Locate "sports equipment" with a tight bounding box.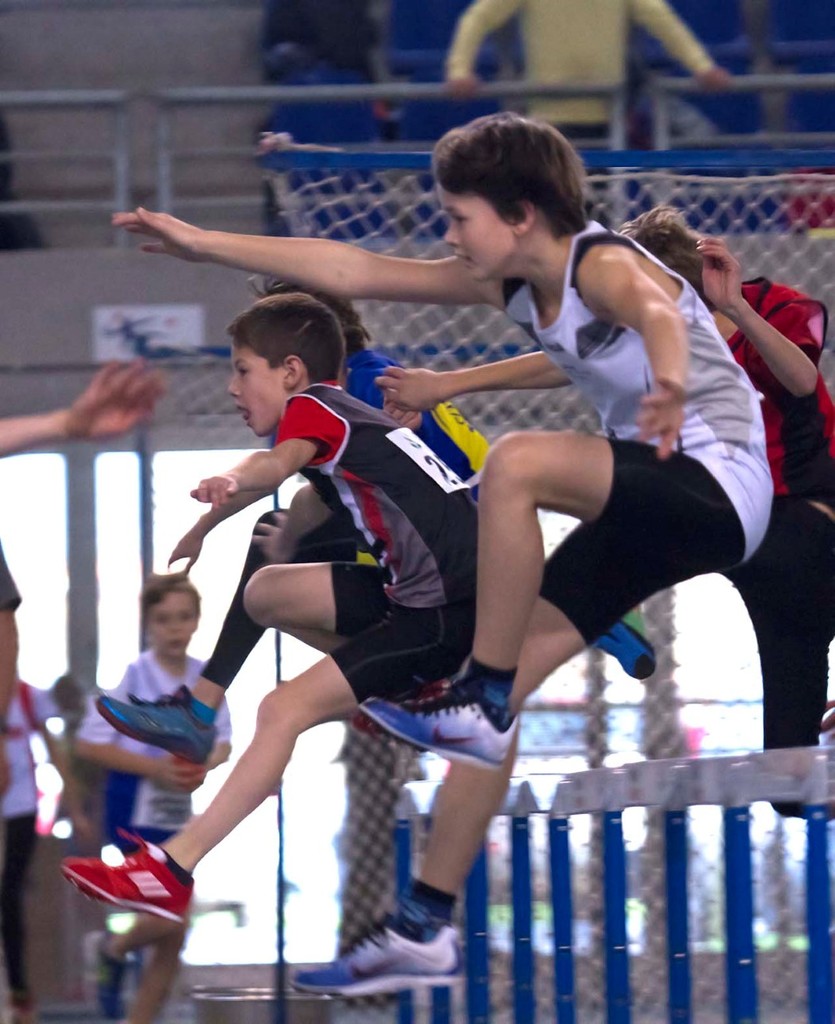
<region>289, 901, 471, 1003</region>.
